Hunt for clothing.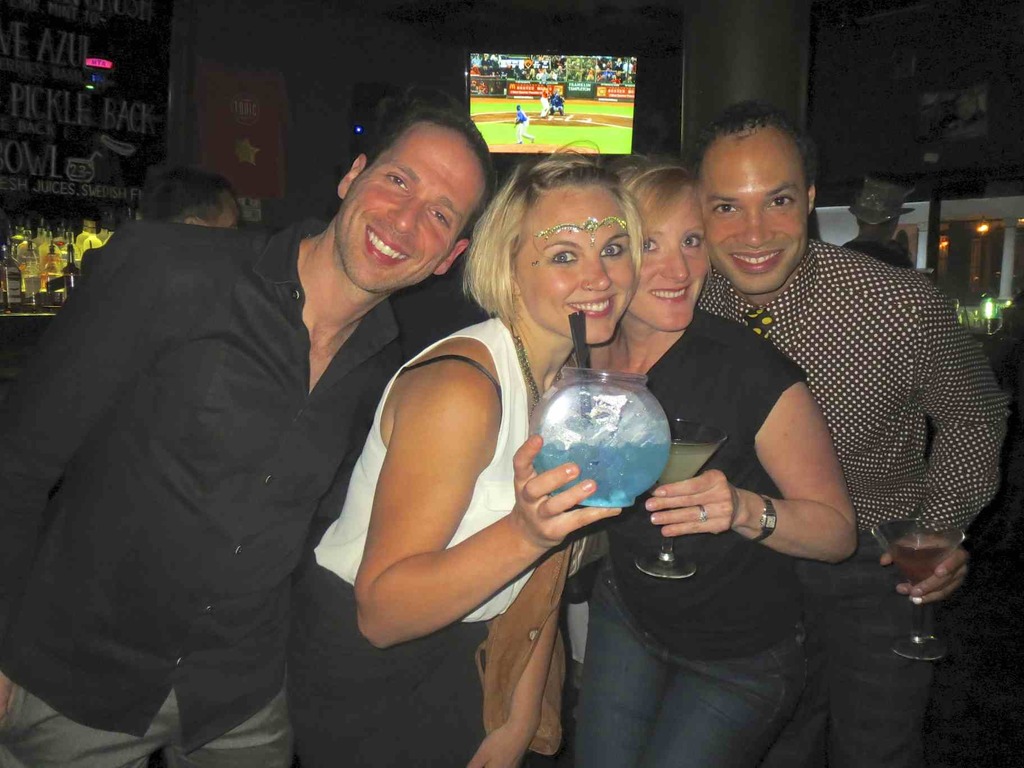
Hunted down at region(284, 319, 540, 767).
